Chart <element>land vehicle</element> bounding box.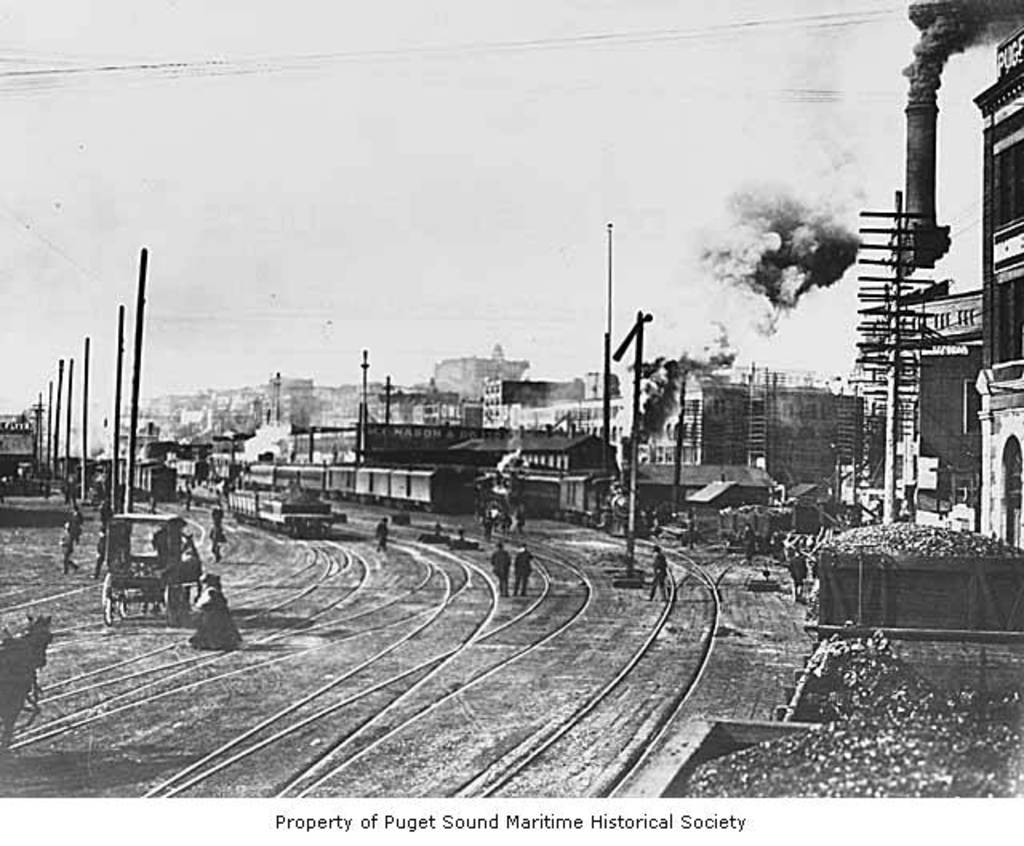
Charted: select_region(245, 462, 464, 515).
